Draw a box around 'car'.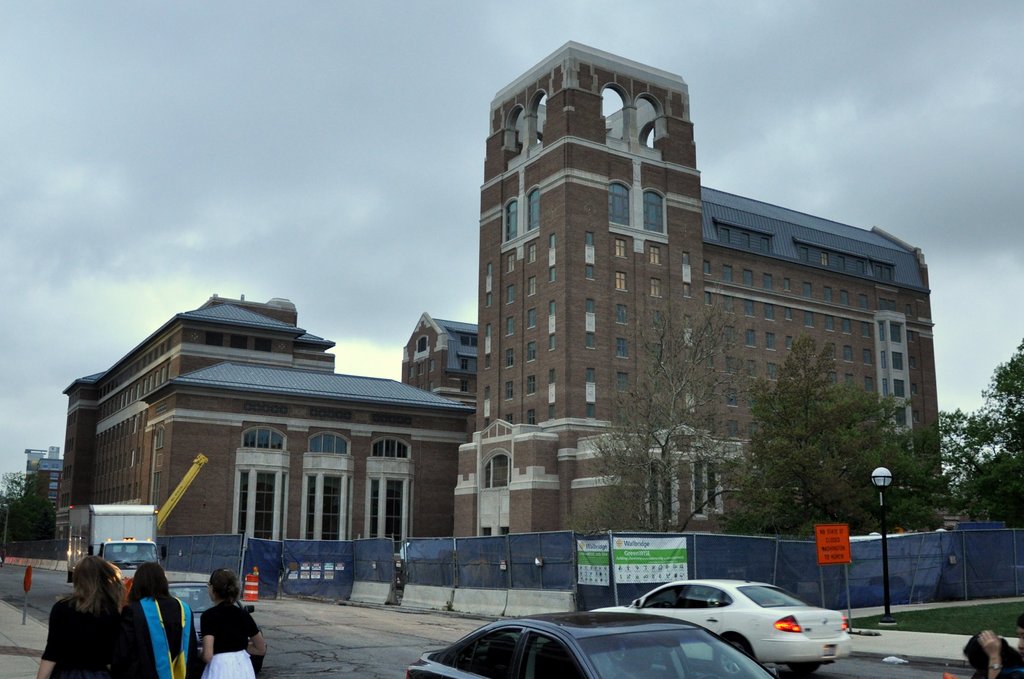
[590, 577, 852, 672].
